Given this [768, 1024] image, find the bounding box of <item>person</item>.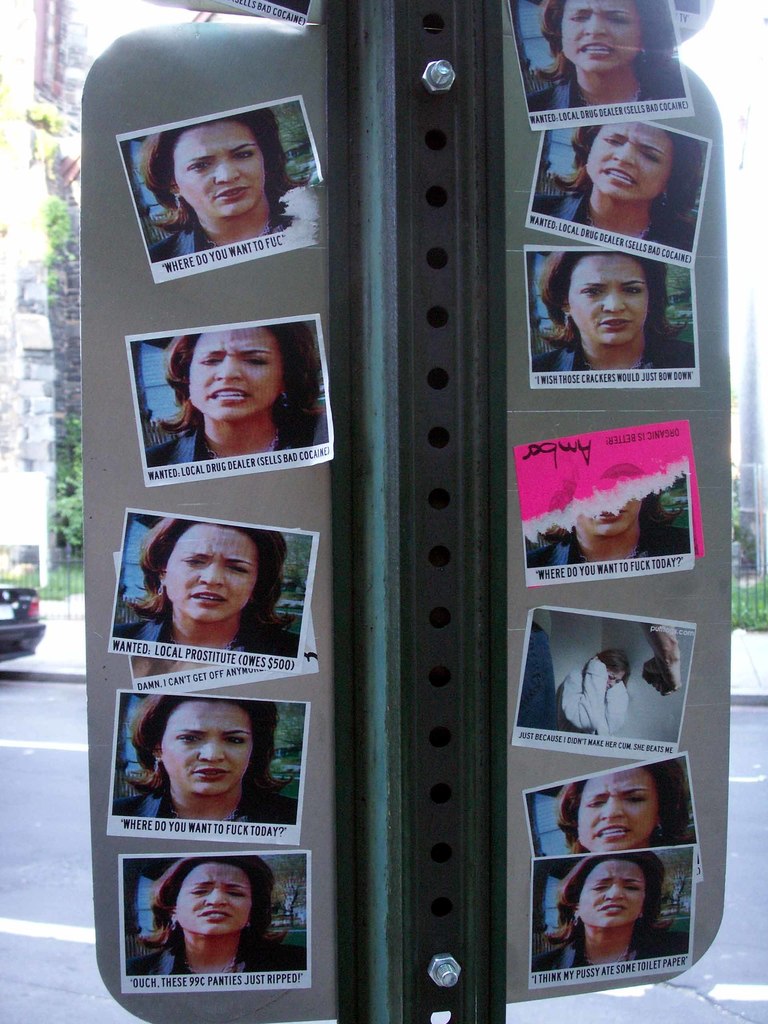
left=111, top=697, right=296, bottom=826.
